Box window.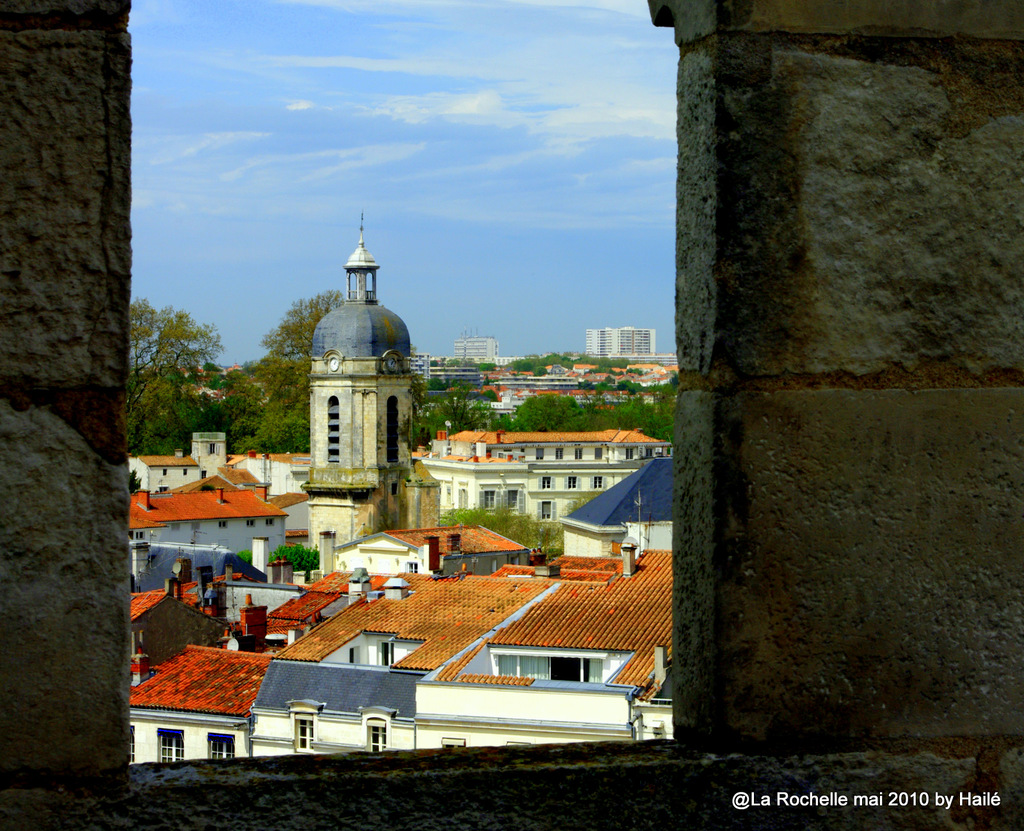
detection(349, 646, 358, 662).
